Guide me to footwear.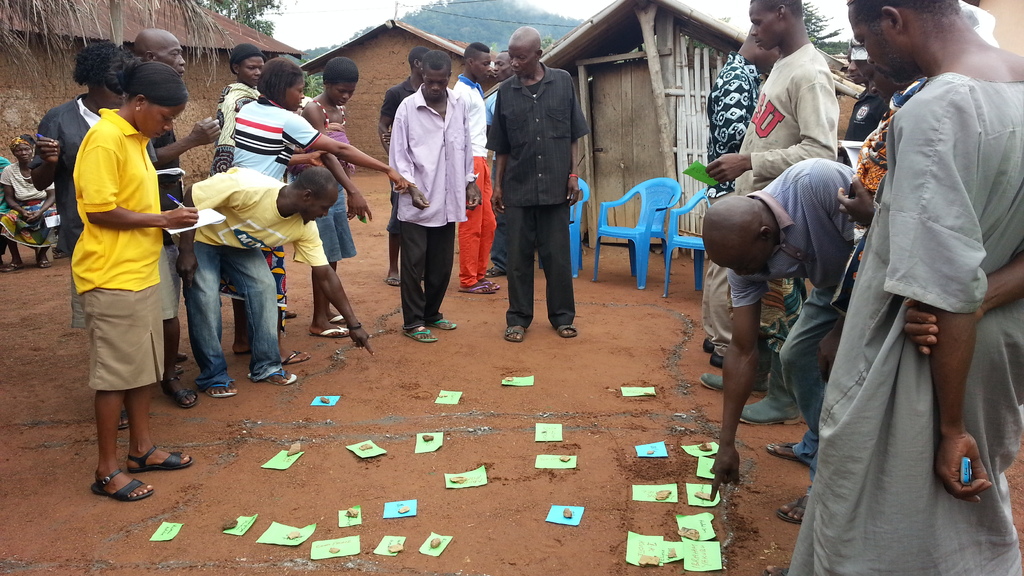
Guidance: bbox=[452, 284, 488, 295].
